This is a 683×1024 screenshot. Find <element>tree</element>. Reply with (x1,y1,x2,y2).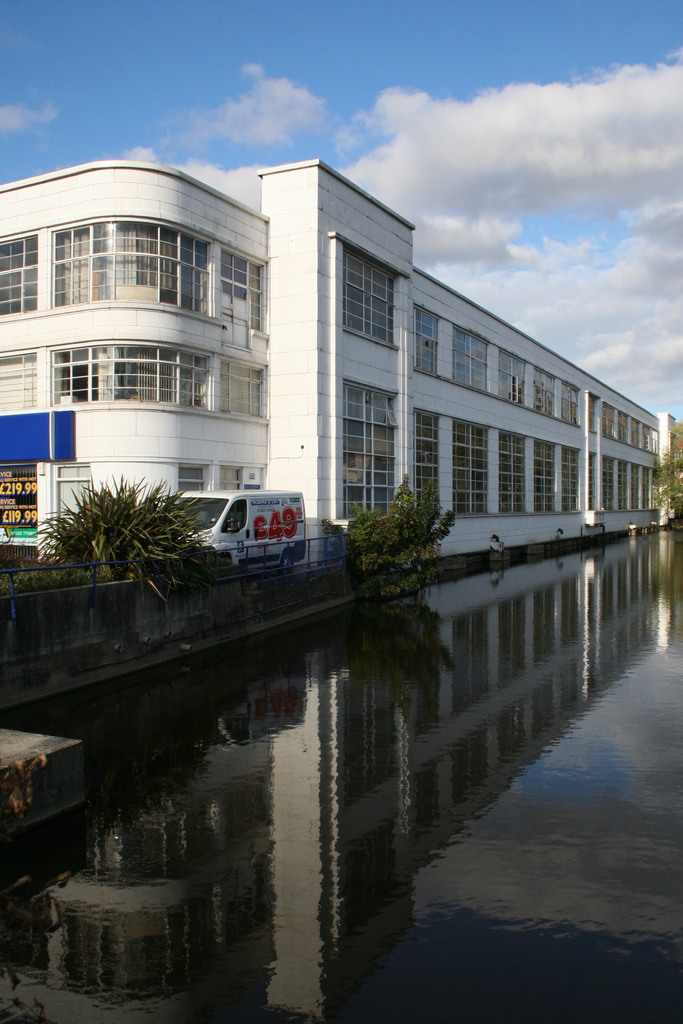
(323,483,472,582).
